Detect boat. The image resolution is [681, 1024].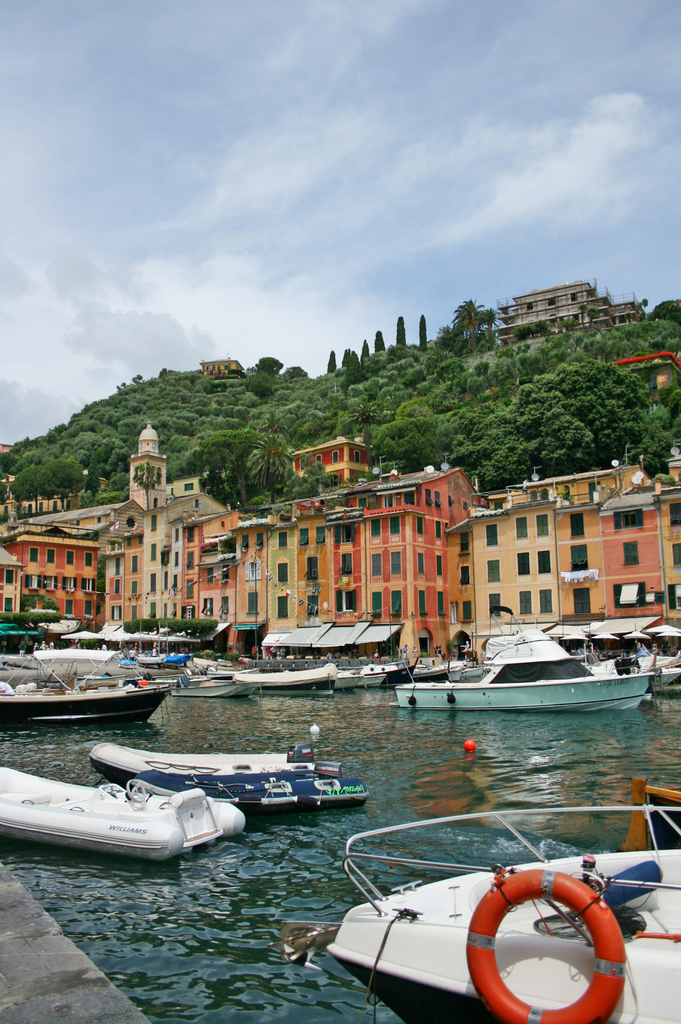
crop(327, 806, 680, 1023).
